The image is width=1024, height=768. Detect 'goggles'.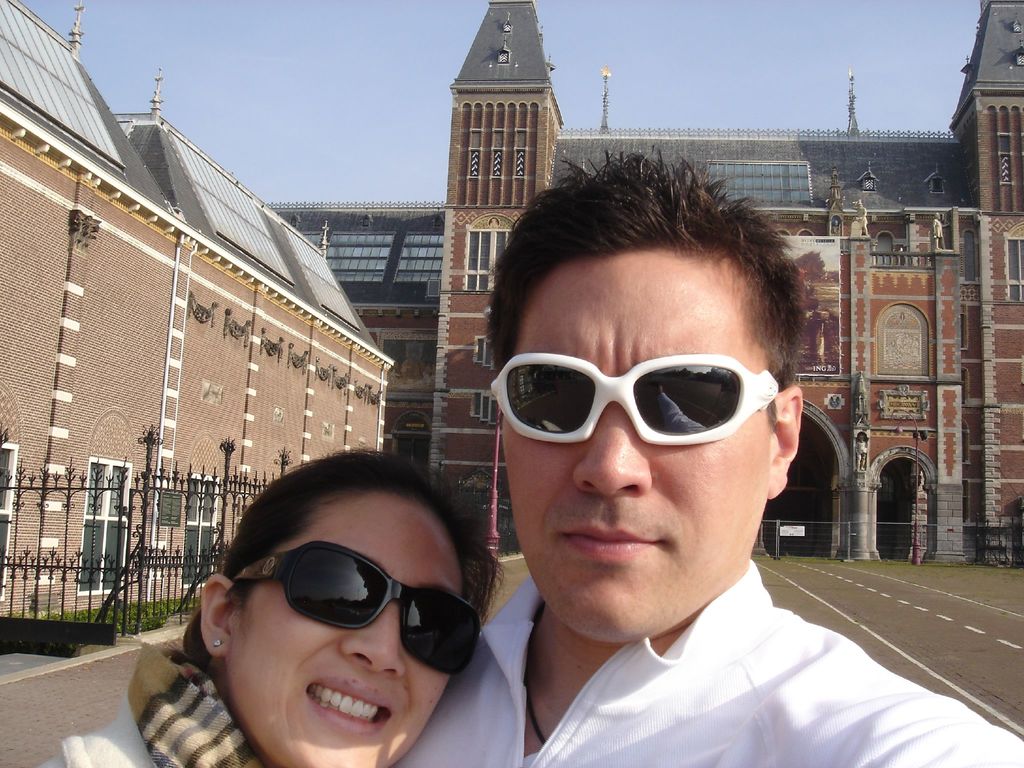
Detection: Rect(483, 352, 779, 450).
